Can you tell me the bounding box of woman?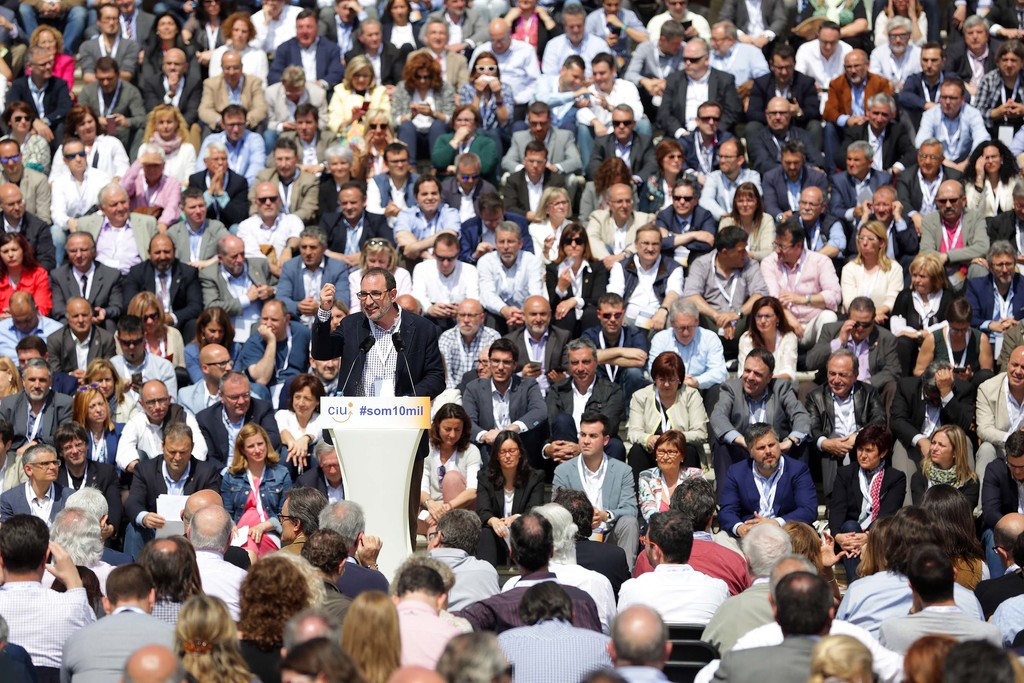
bbox(232, 559, 313, 666).
